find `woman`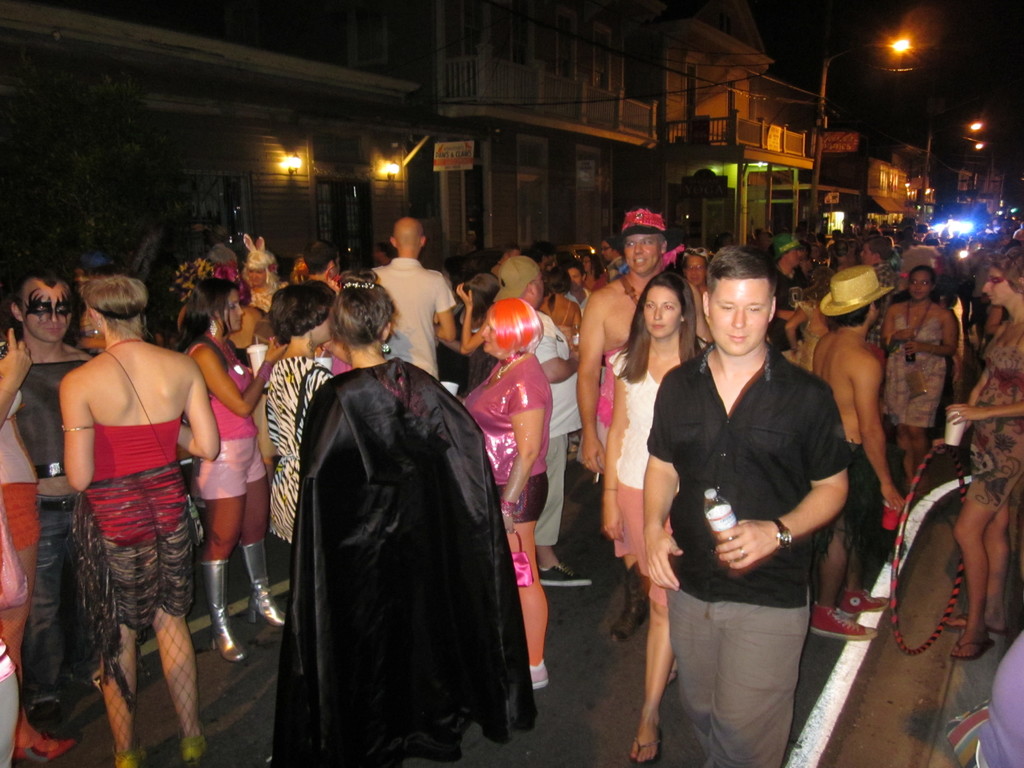
<bbox>601, 270, 716, 767</bbox>
